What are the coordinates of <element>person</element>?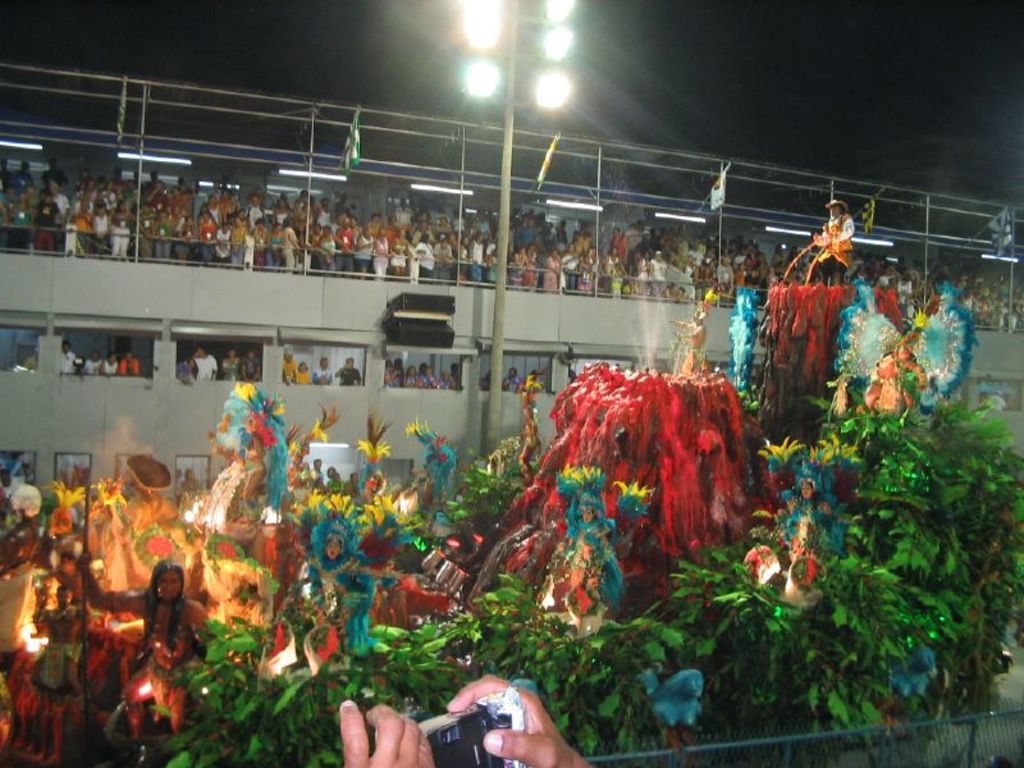
<region>278, 352, 298, 385</region>.
